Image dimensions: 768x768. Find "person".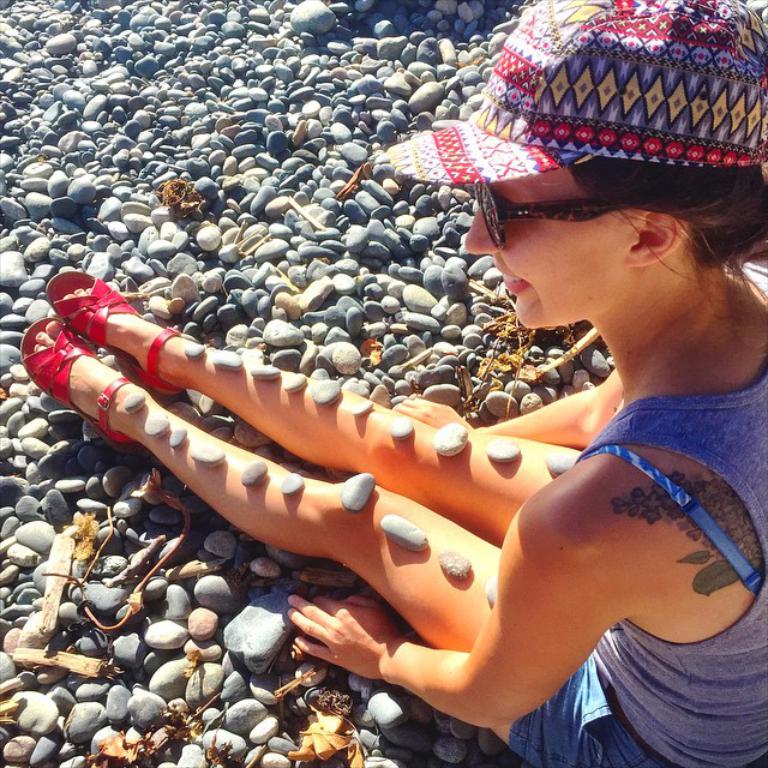
locate(20, 0, 767, 760).
